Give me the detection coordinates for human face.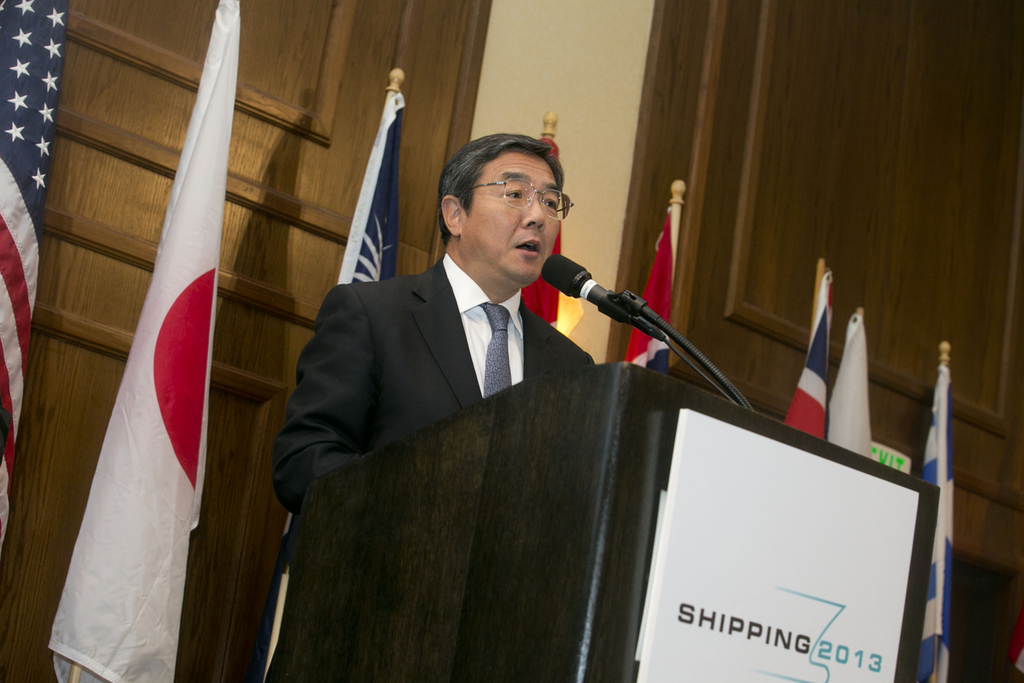
BBox(467, 149, 562, 286).
